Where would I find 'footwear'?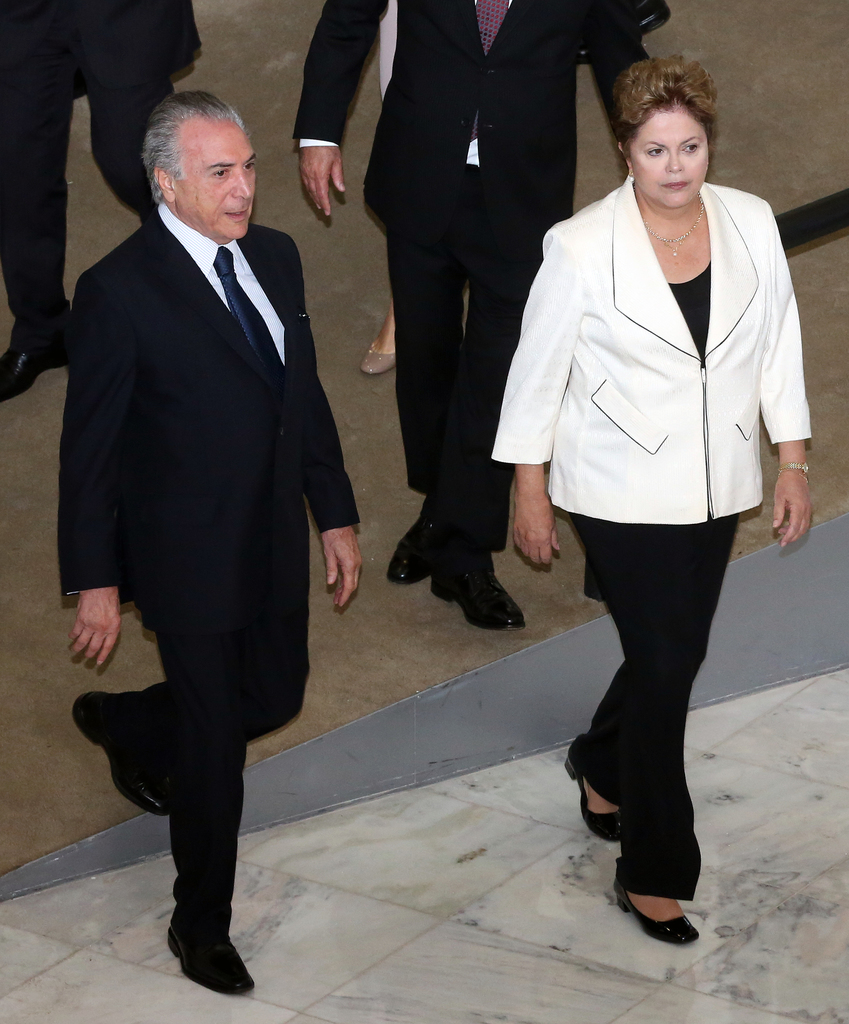
At <region>70, 693, 188, 818</region>.
